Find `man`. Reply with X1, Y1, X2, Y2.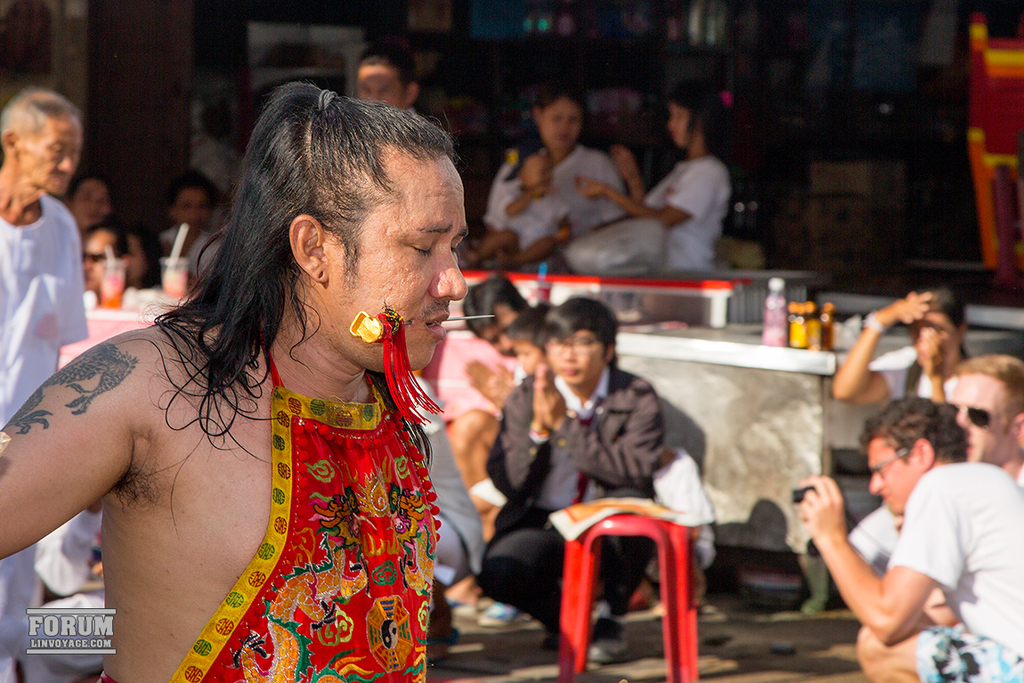
81, 226, 132, 302.
